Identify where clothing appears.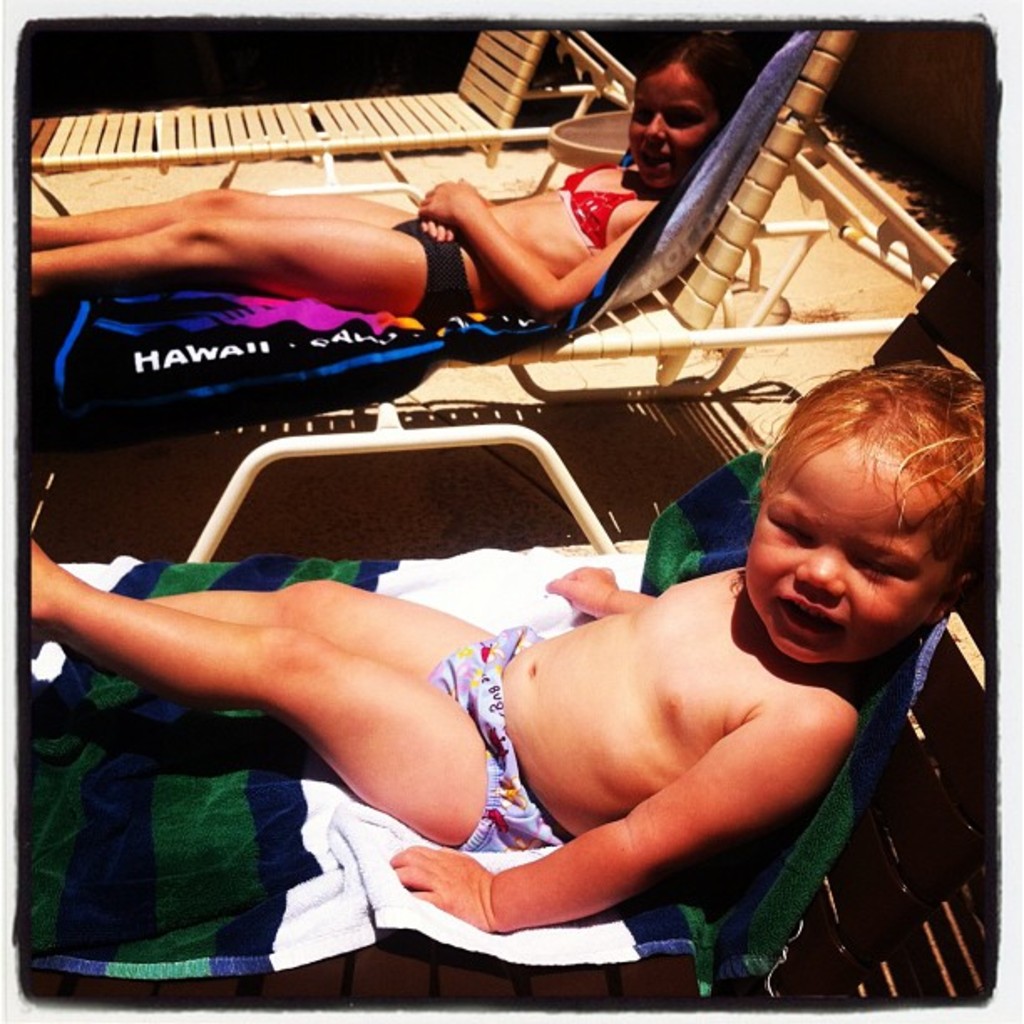
Appears at 392:209:484:330.
